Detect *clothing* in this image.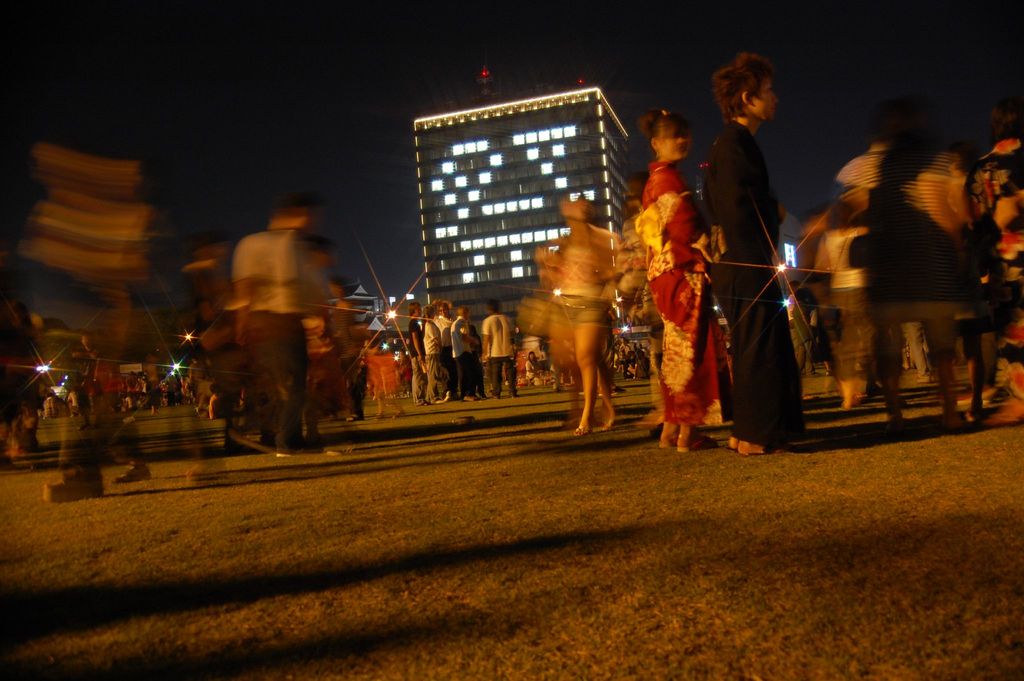
Detection: [304, 290, 330, 410].
